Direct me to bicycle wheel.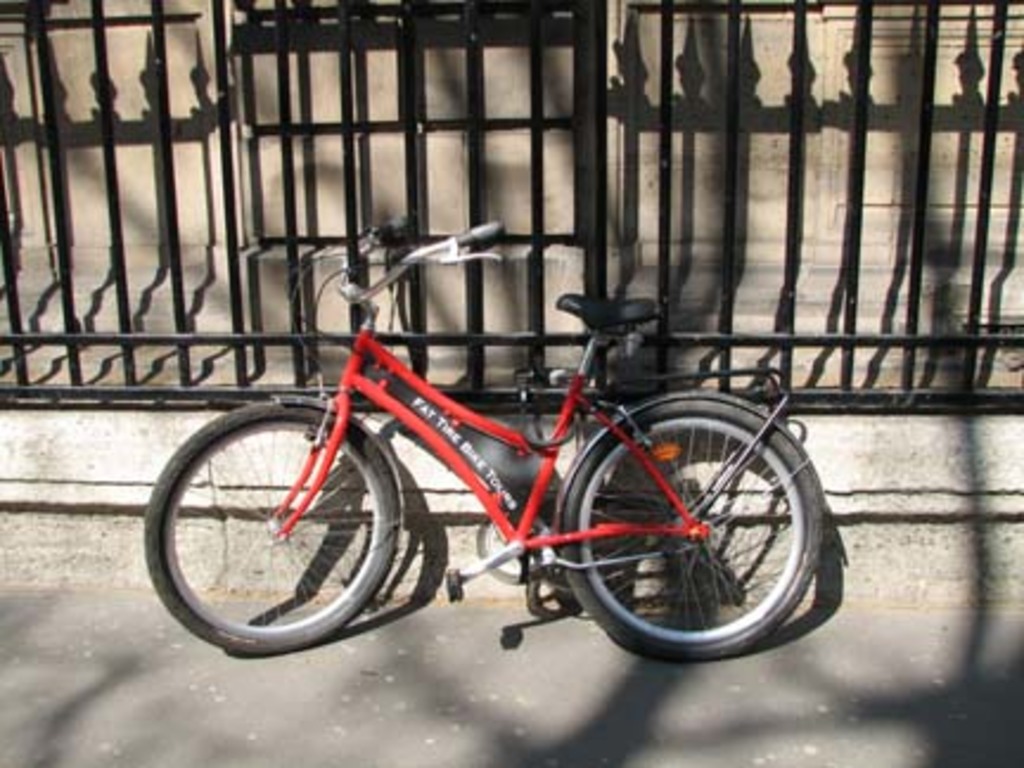
Direction: [x1=142, y1=401, x2=401, y2=657].
